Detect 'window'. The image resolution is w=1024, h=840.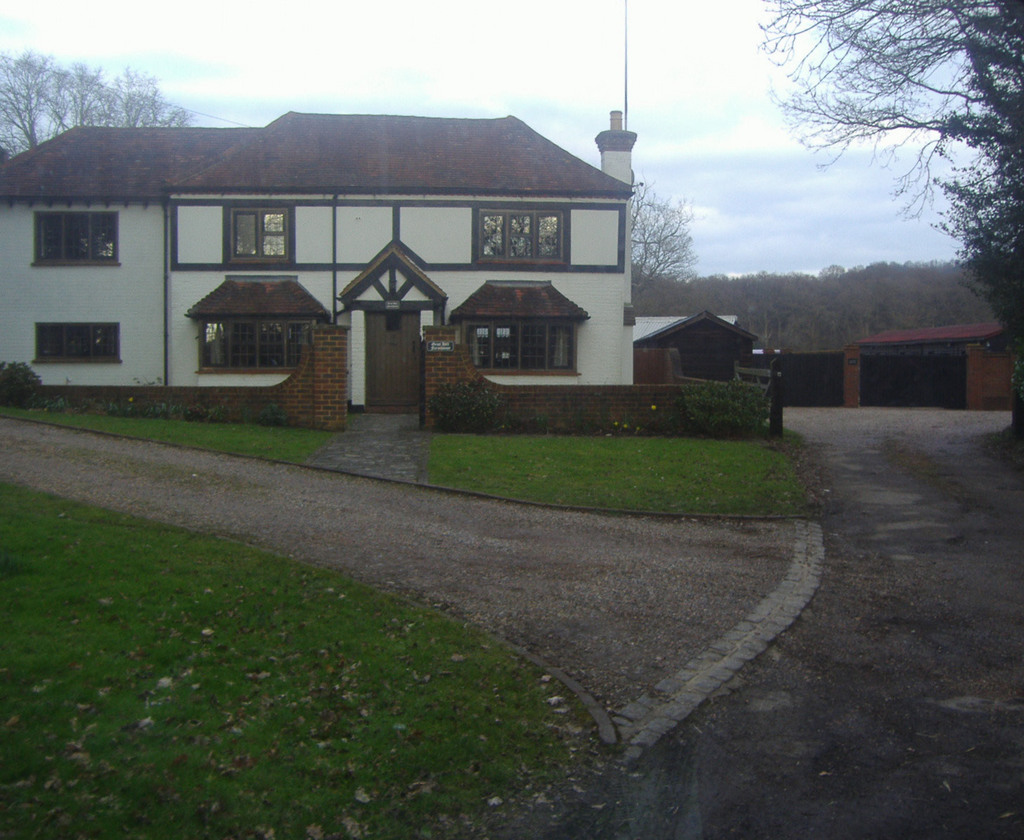
left=185, top=299, right=314, bottom=364.
